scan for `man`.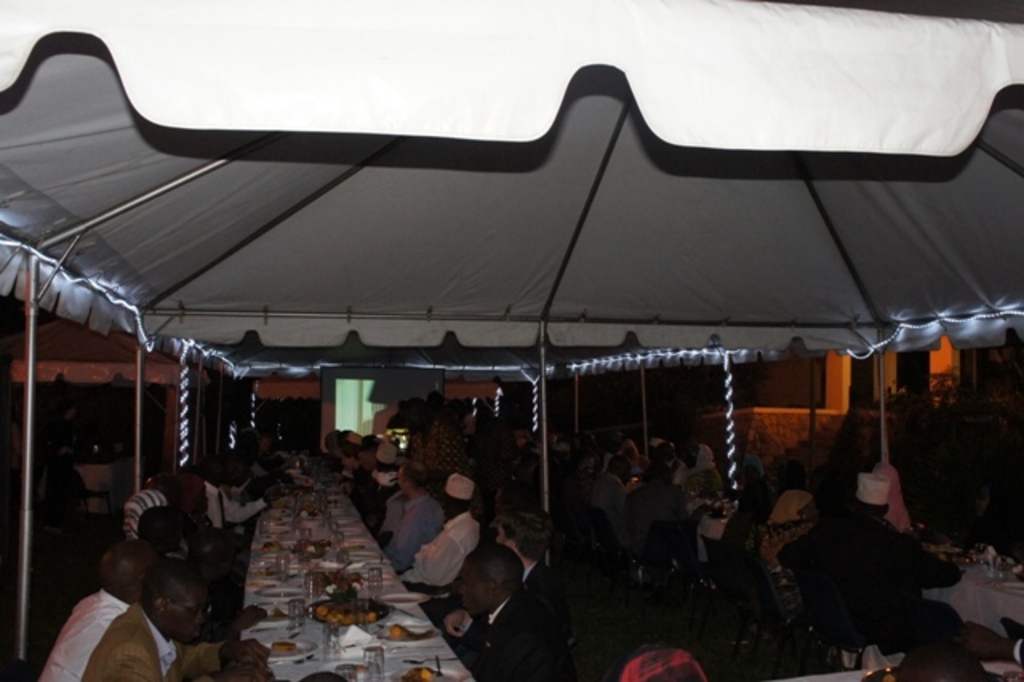
Scan result: box(339, 431, 368, 501).
